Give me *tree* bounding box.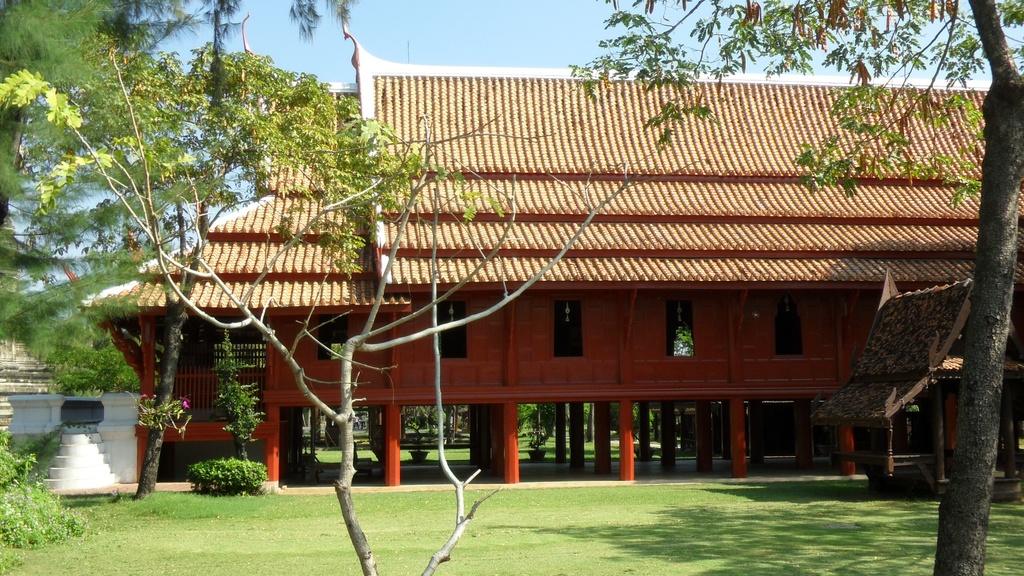
rect(122, 0, 397, 503).
